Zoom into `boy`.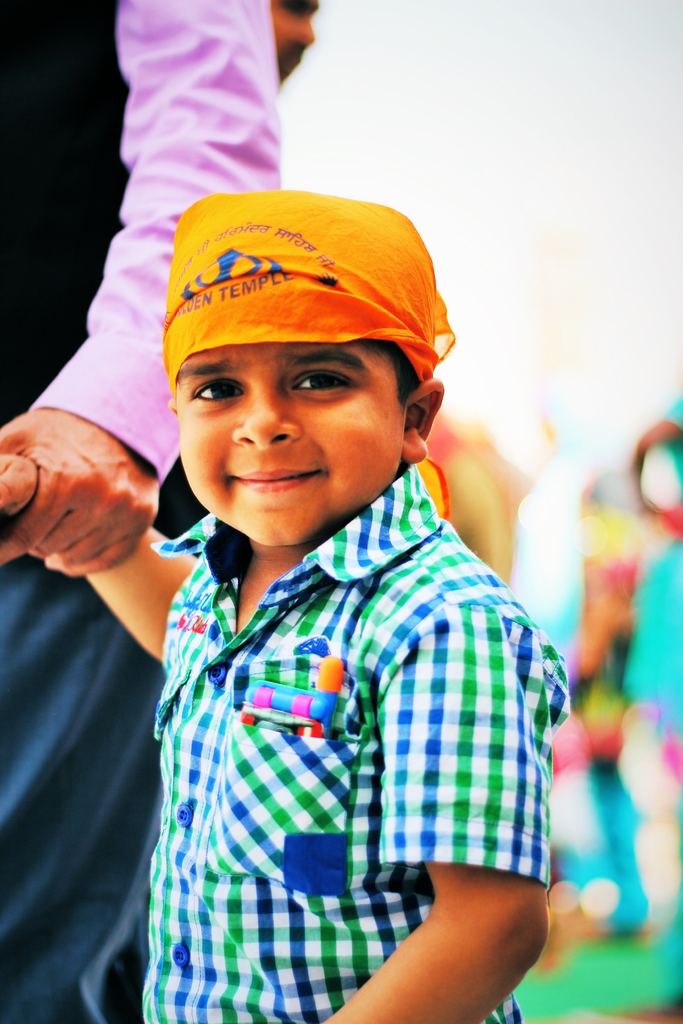
Zoom target: (left=0, top=192, right=564, bottom=1023).
